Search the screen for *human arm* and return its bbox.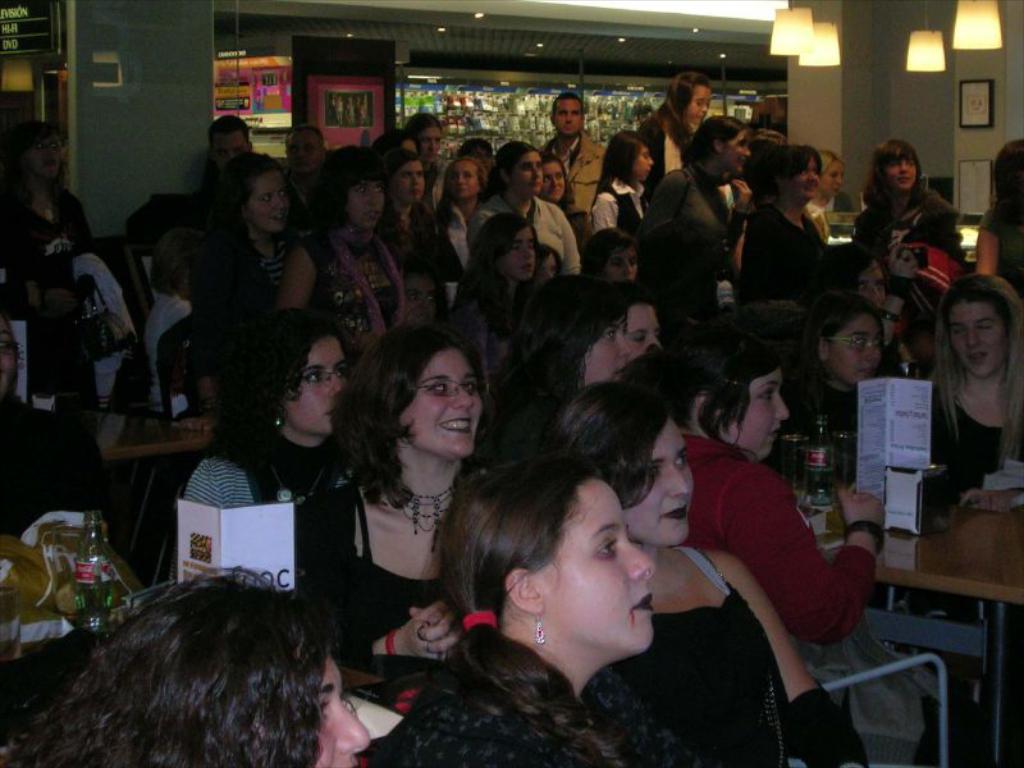
Found: 718/552/865/767.
